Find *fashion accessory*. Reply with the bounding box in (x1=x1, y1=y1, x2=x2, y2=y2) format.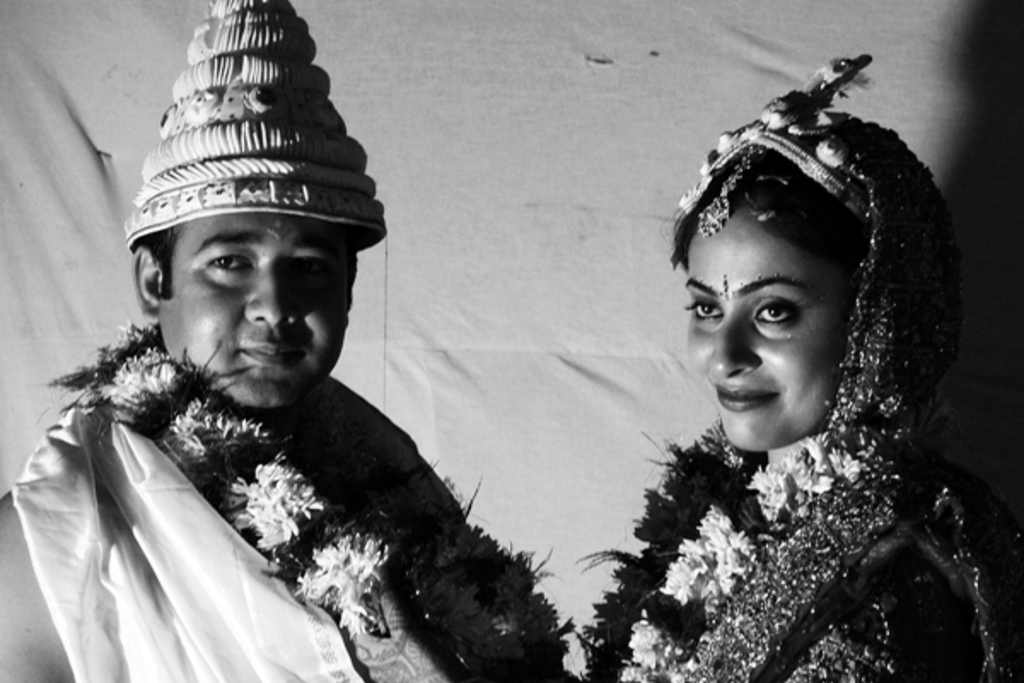
(x1=681, y1=46, x2=879, y2=225).
